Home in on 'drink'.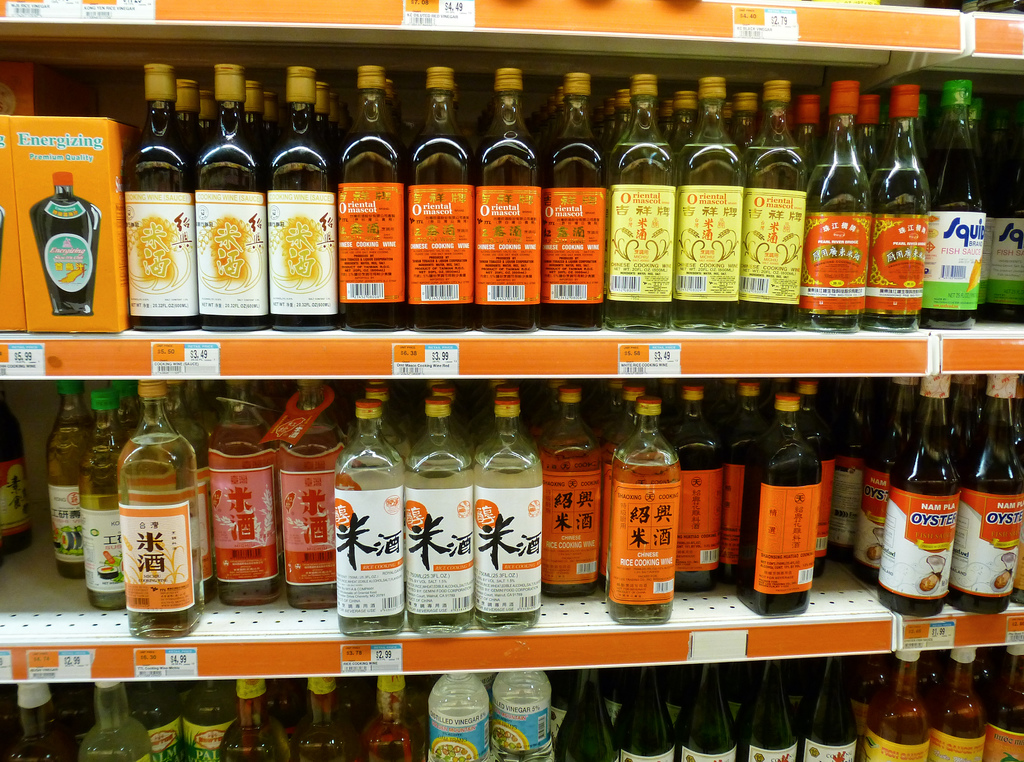
Homed in at box=[0, 390, 38, 557].
